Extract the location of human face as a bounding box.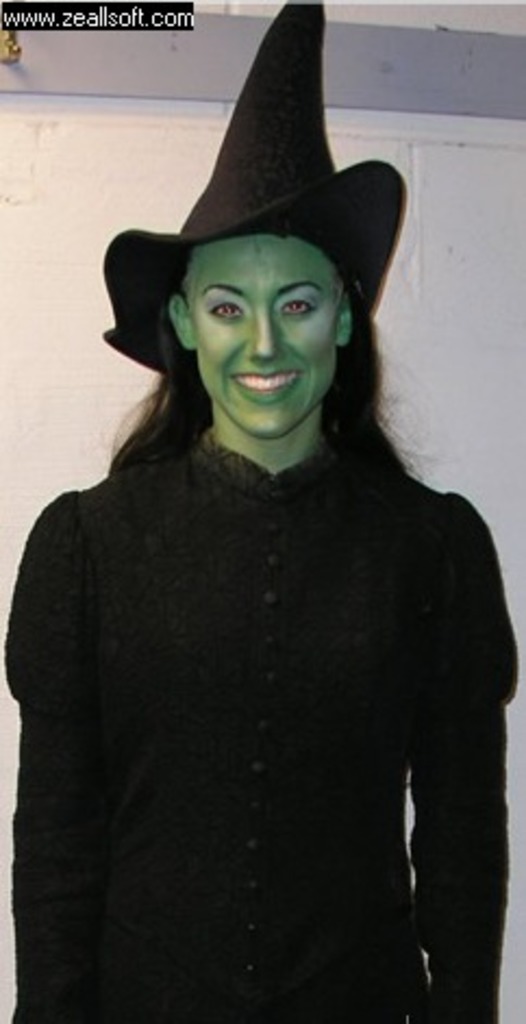
x1=180, y1=228, x2=348, y2=435.
